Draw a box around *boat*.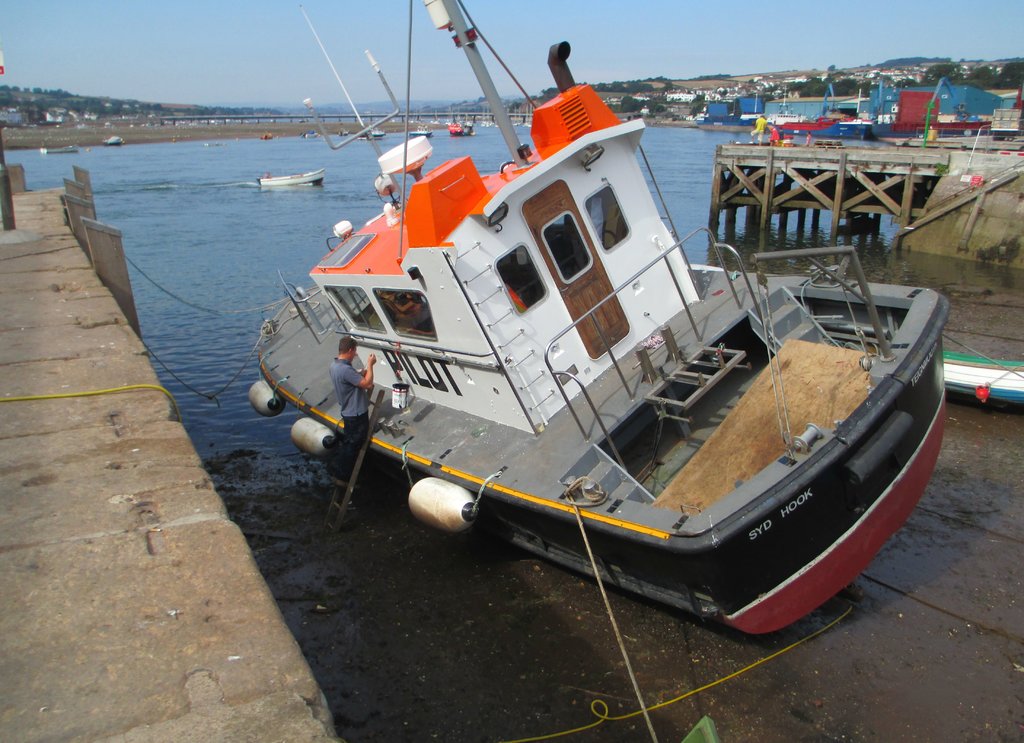
<bbox>261, 174, 323, 182</bbox>.
